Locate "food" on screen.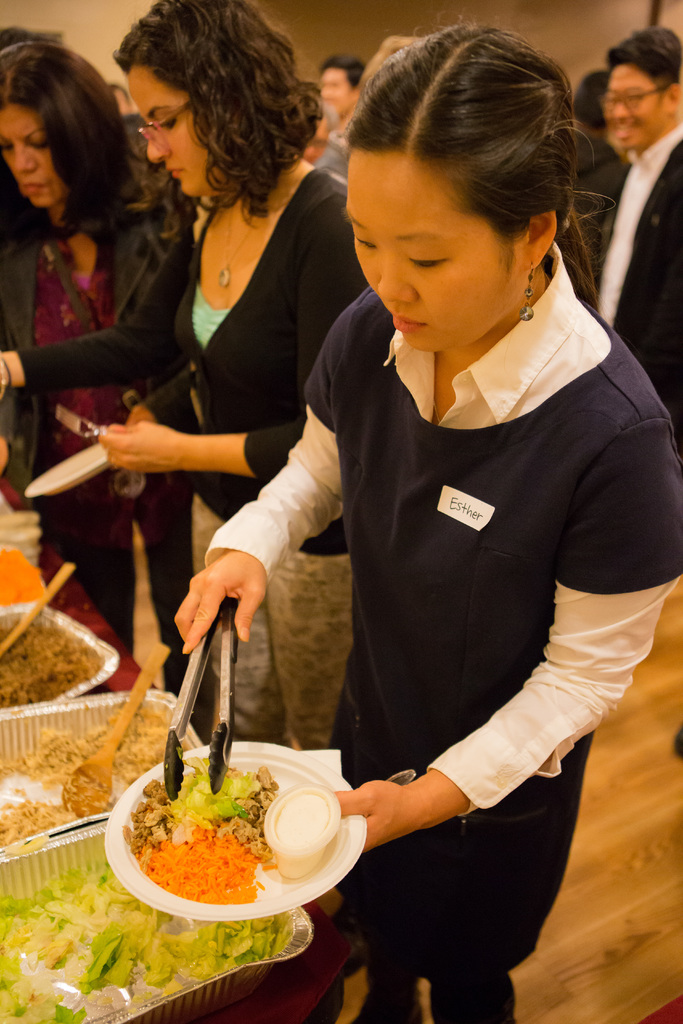
On screen at box=[0, 609, 111, 714].
